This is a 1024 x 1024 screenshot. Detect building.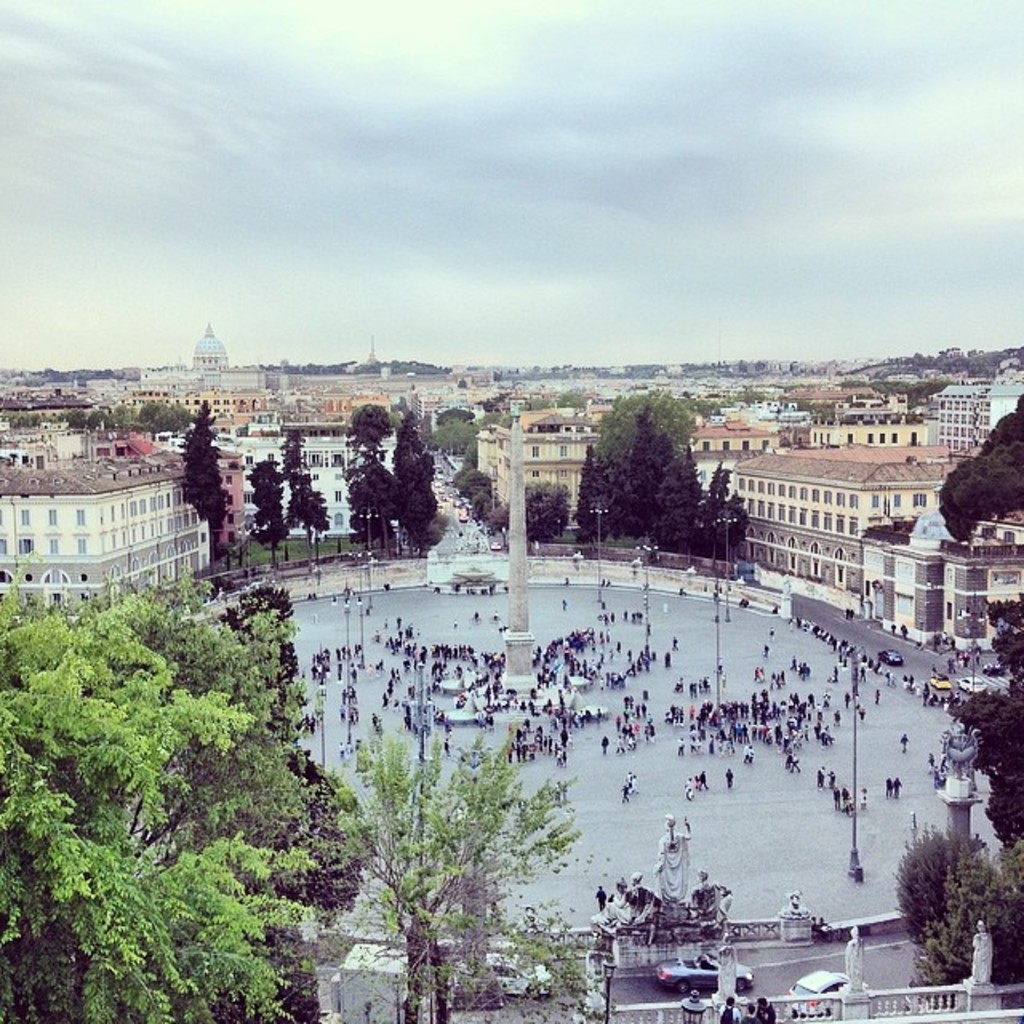
box=[138, 454, 242, 542].
